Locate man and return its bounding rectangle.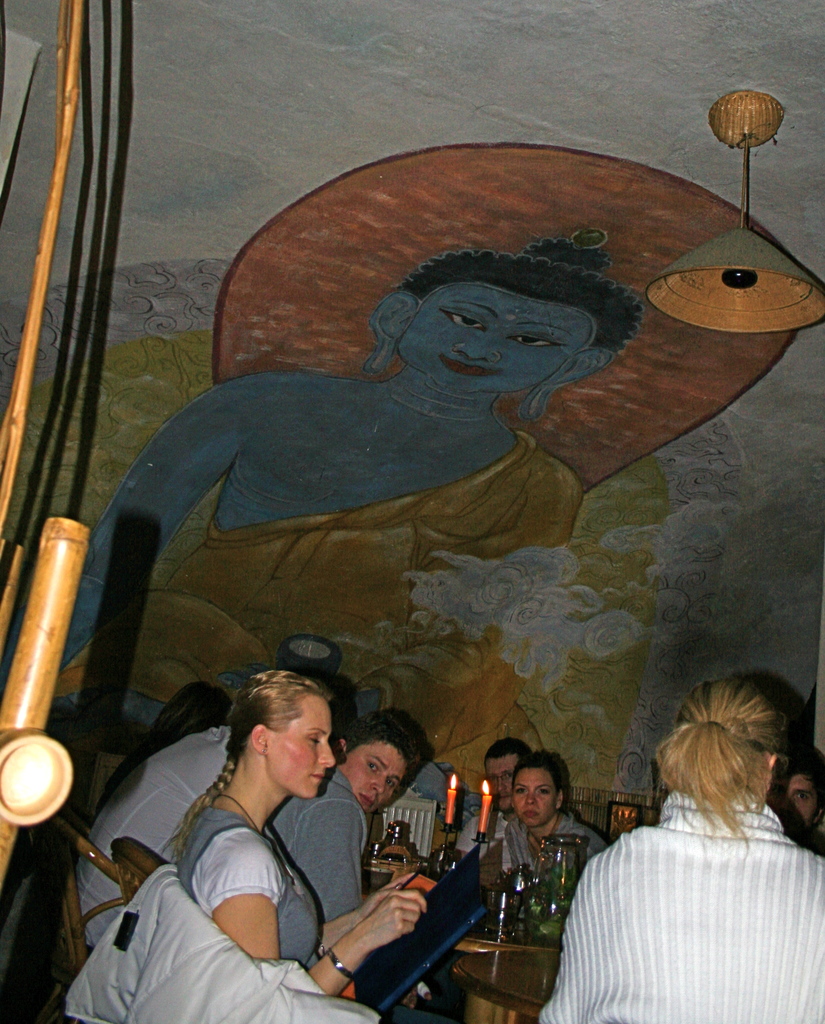
(left=102, top=239, right=710, bottom=939).
